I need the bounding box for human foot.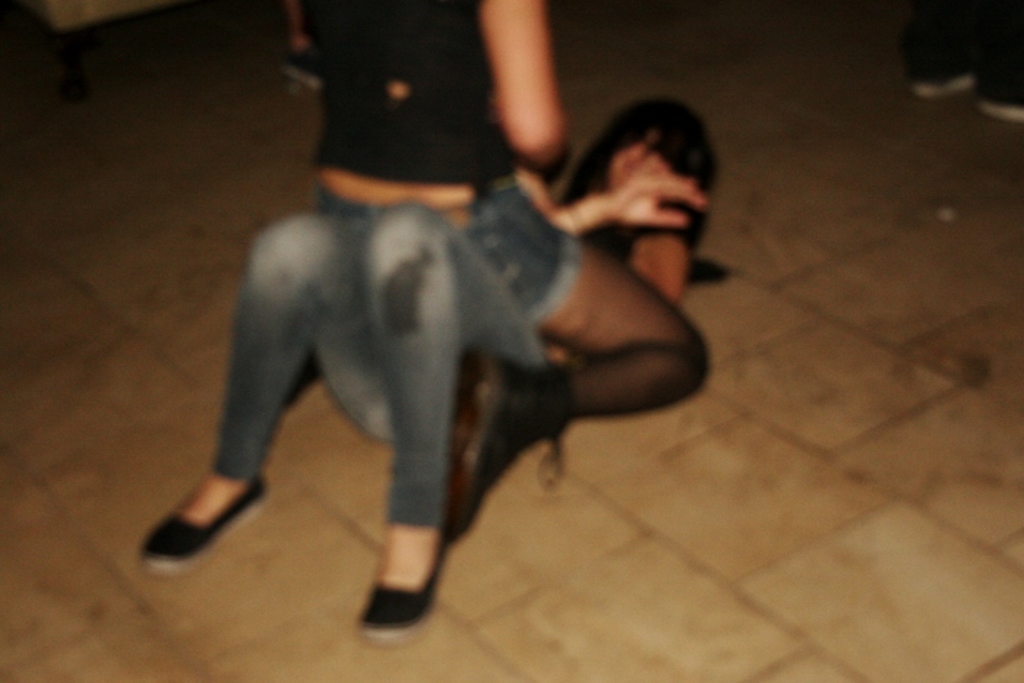
Here it is: <bbox>364, 515, 437, 632</bbox>.
